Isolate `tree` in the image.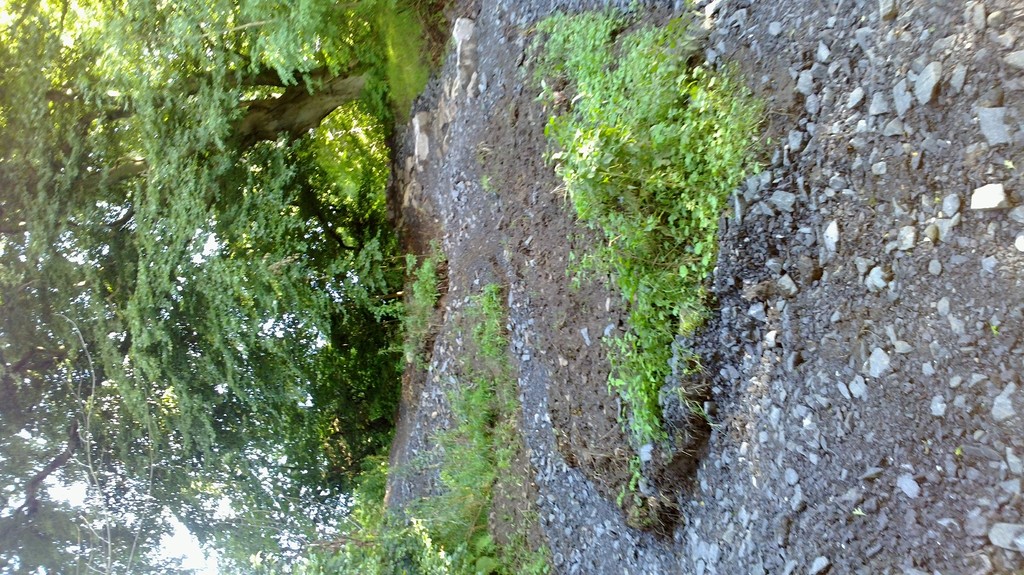
Isolated region: <region>0, 0, 385, 460</region>.
